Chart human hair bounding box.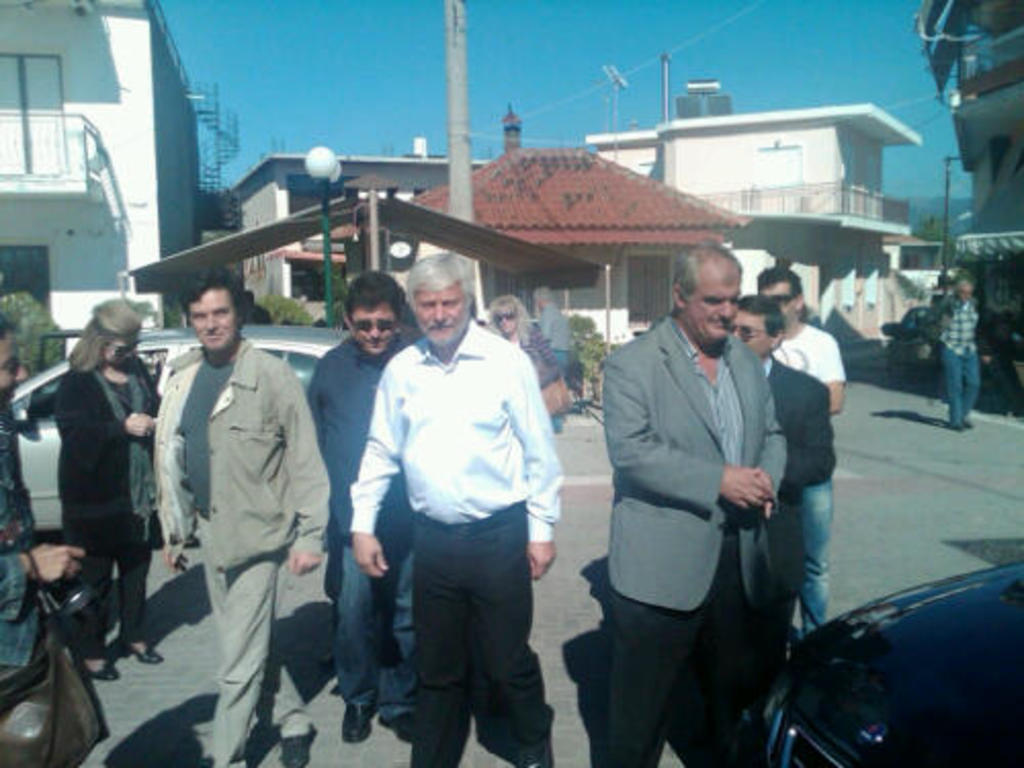
Charted: detection(176, 262, 246, 315).
